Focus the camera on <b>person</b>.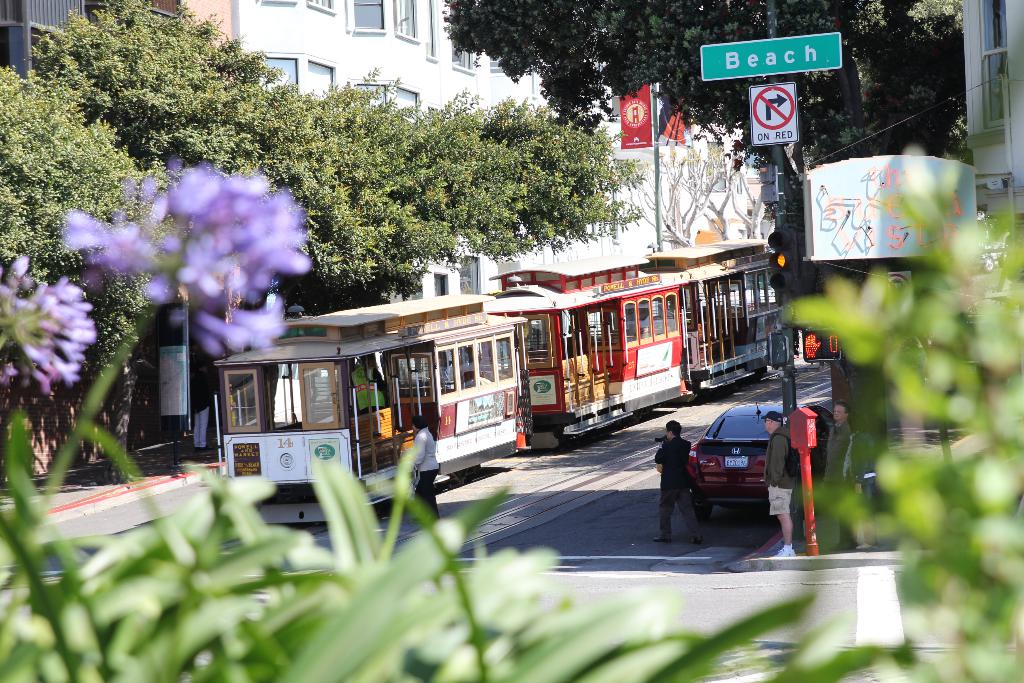
Focus region: box(408, 414, 440, 515).
